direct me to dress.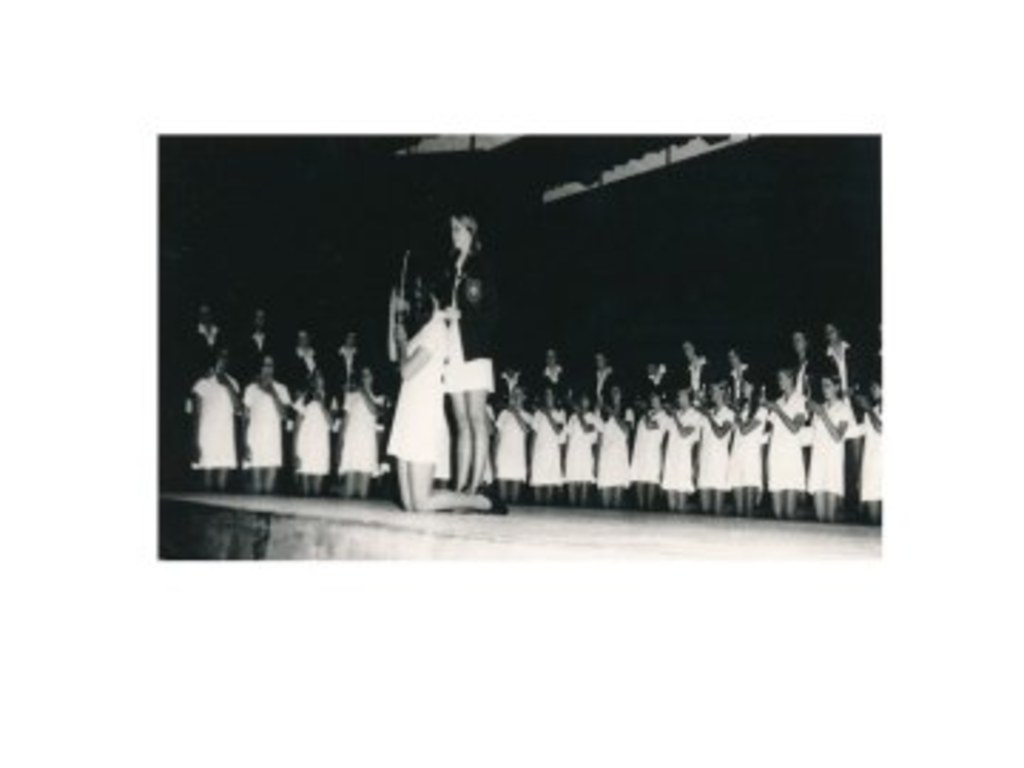
Direction: bbox=[384, 313, 444, 475].
